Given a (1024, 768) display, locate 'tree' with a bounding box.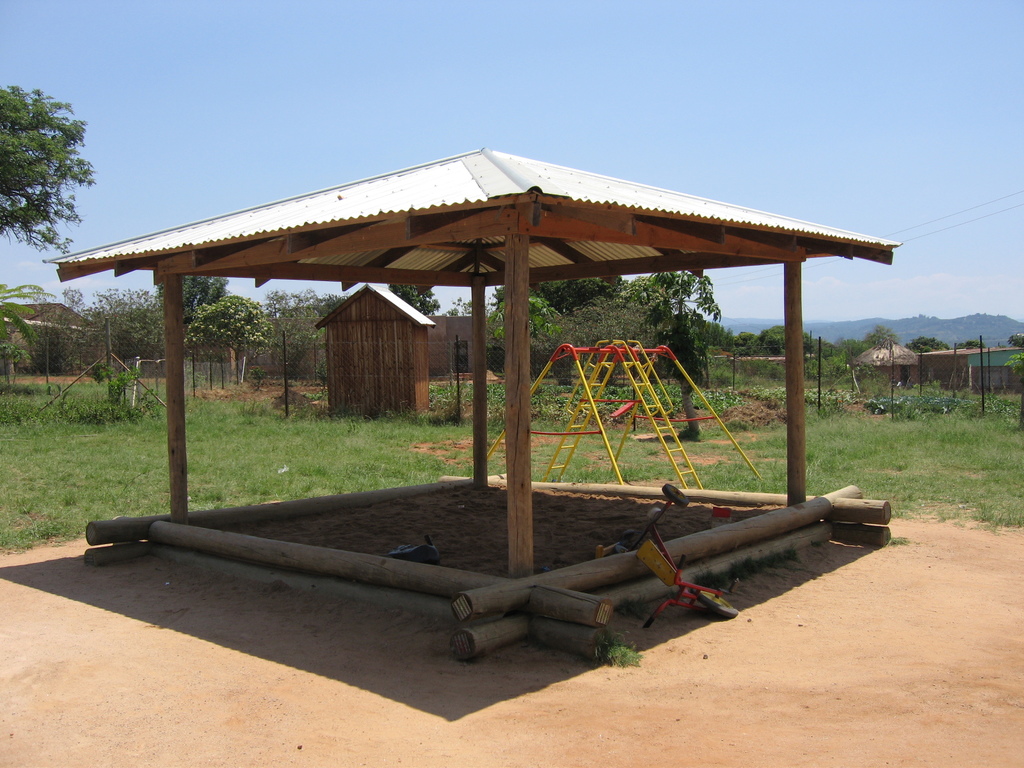
Located: 805, 336, 832, 355.
